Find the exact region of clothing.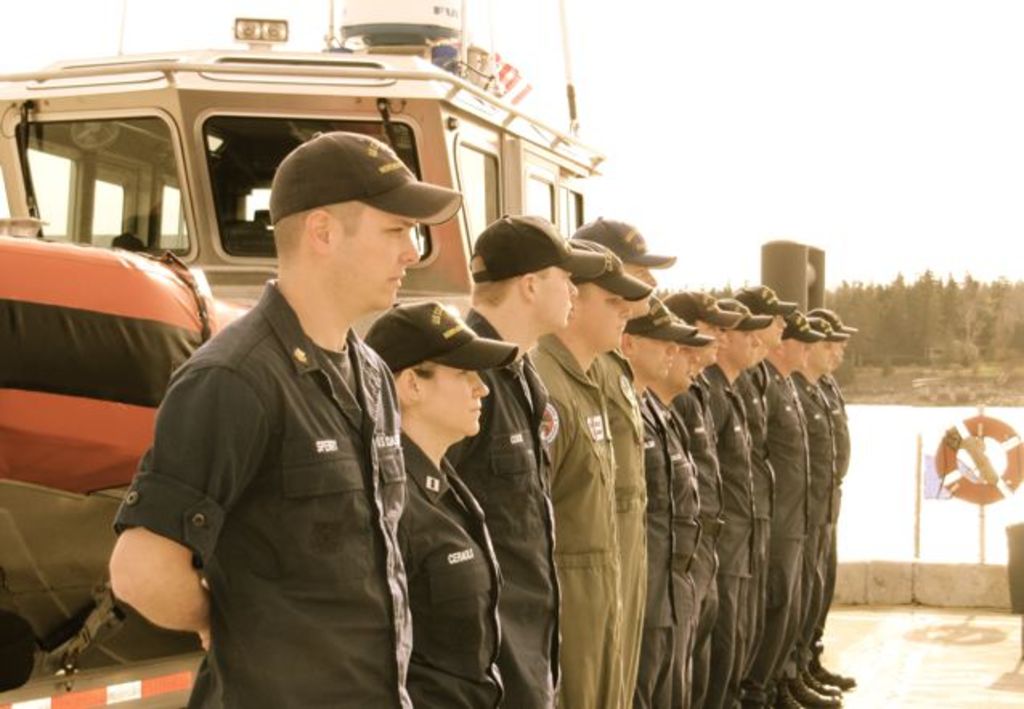
Exact region: <bbox>560, 231, 663, 707</bbox>.
